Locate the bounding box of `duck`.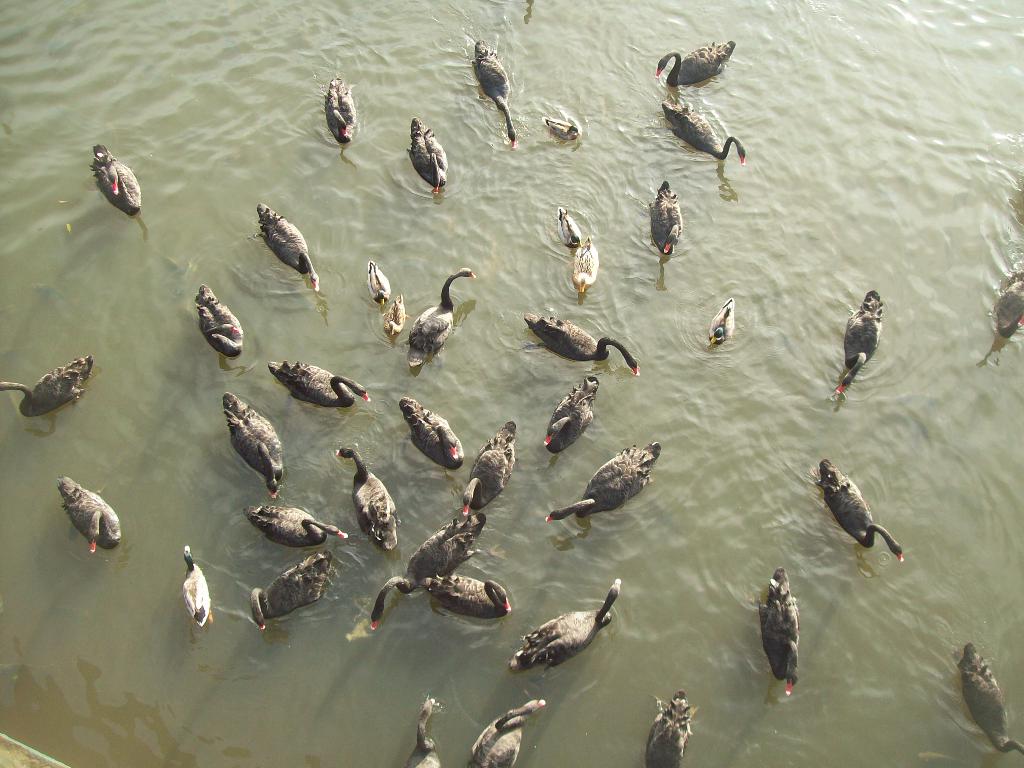
Bounding box: 995, 271, 1023, 337.
